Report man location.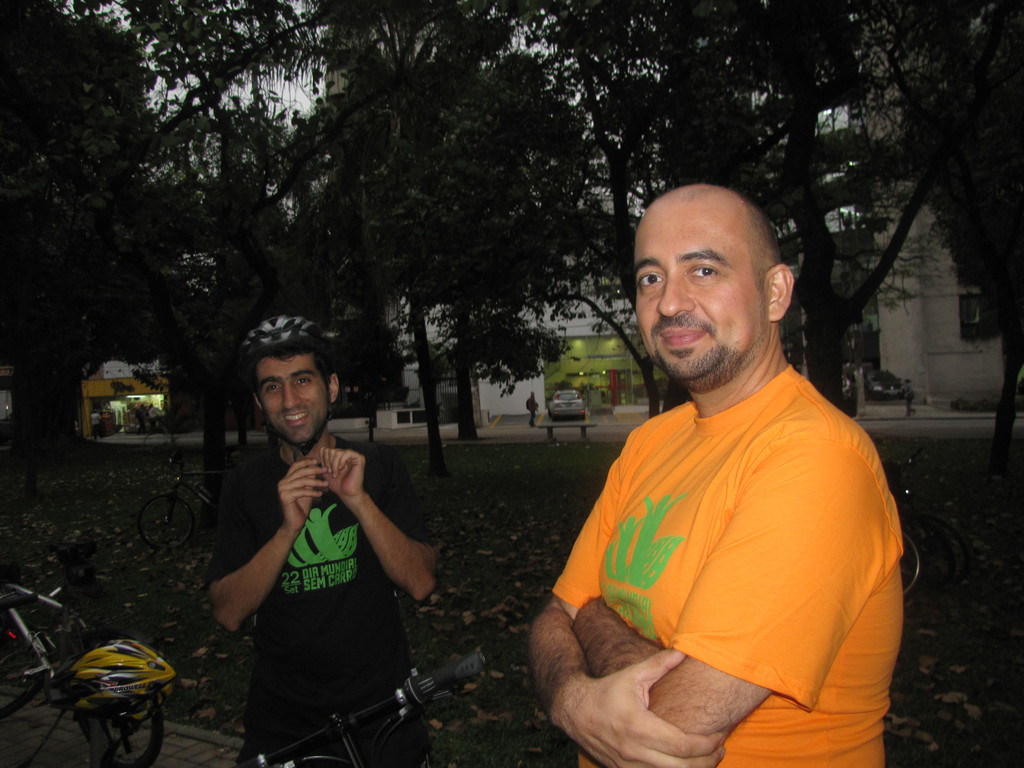
Report: detection(202, 311, 435, 767).
